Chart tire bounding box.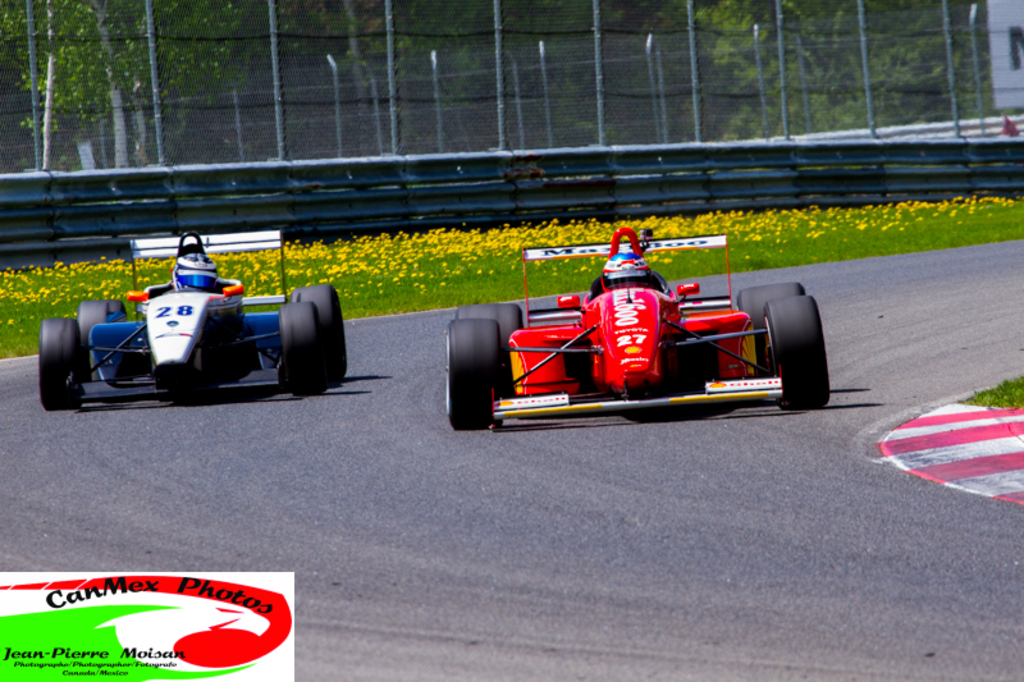
Charted: 443 316 499 434.
